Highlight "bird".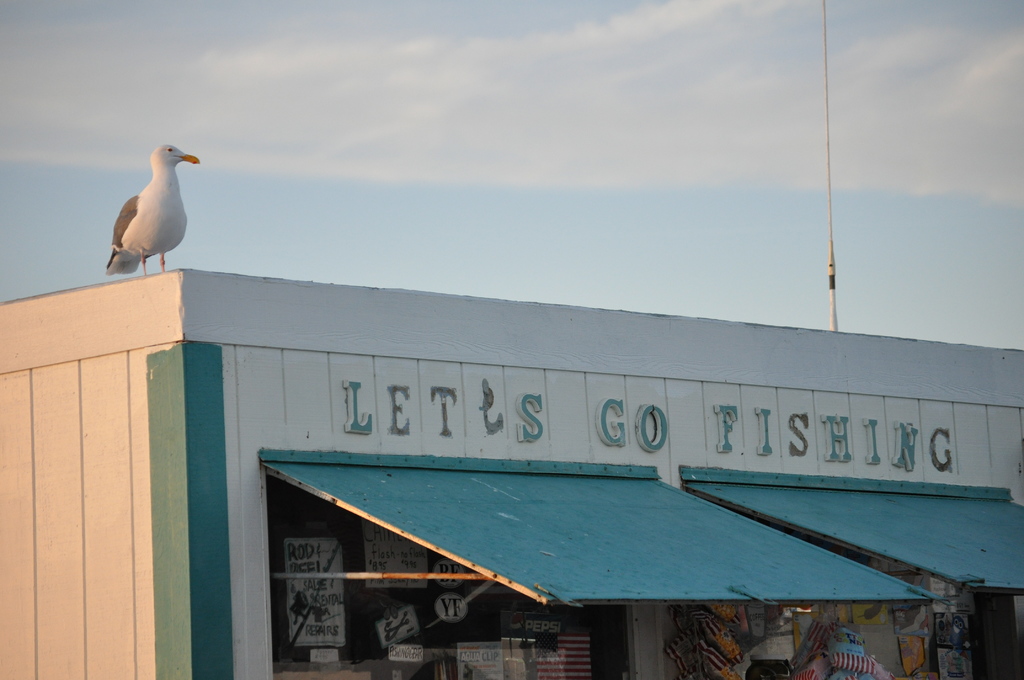
Highlighted region: 100/140/190/263.
